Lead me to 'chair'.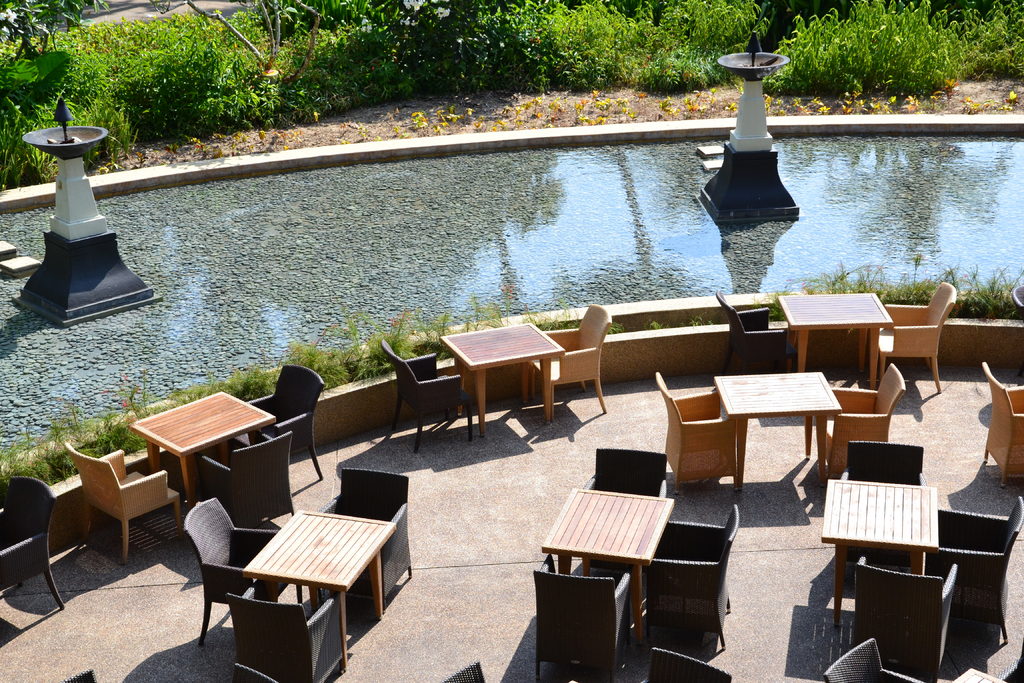
Lead to box=[569, 641, 737, 682].
